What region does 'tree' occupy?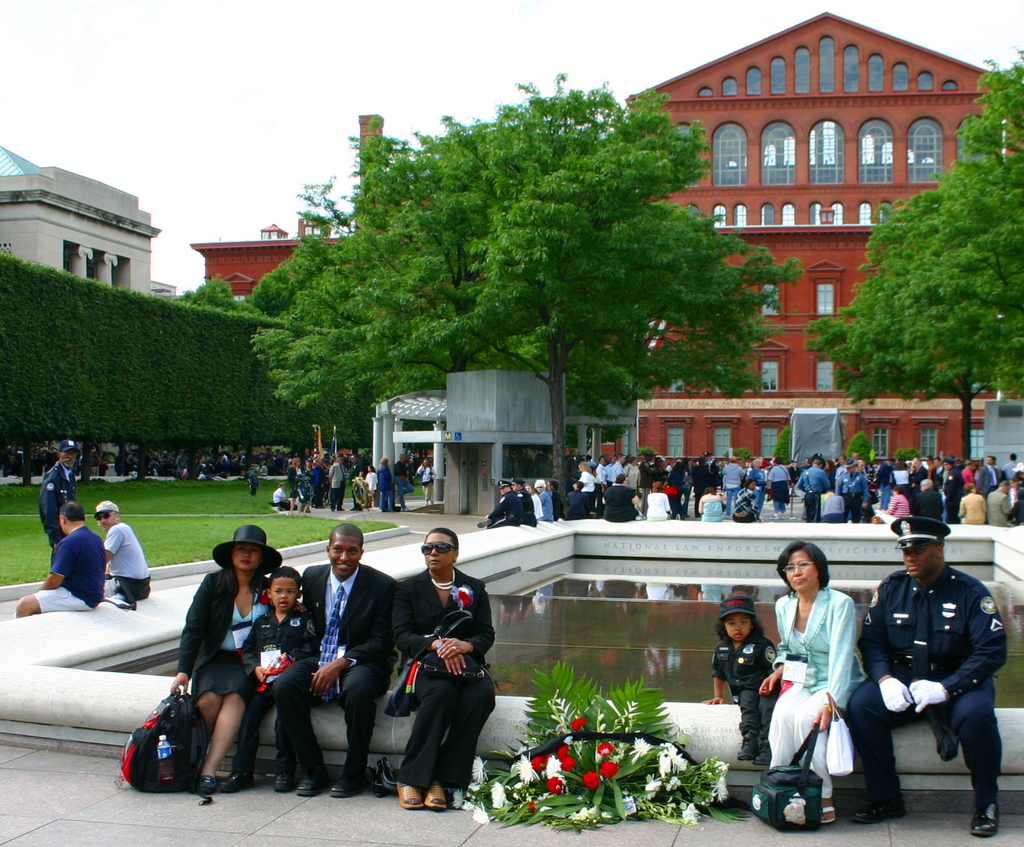
pyautogui.locateOnScreen(531, 449, 555, 478).
